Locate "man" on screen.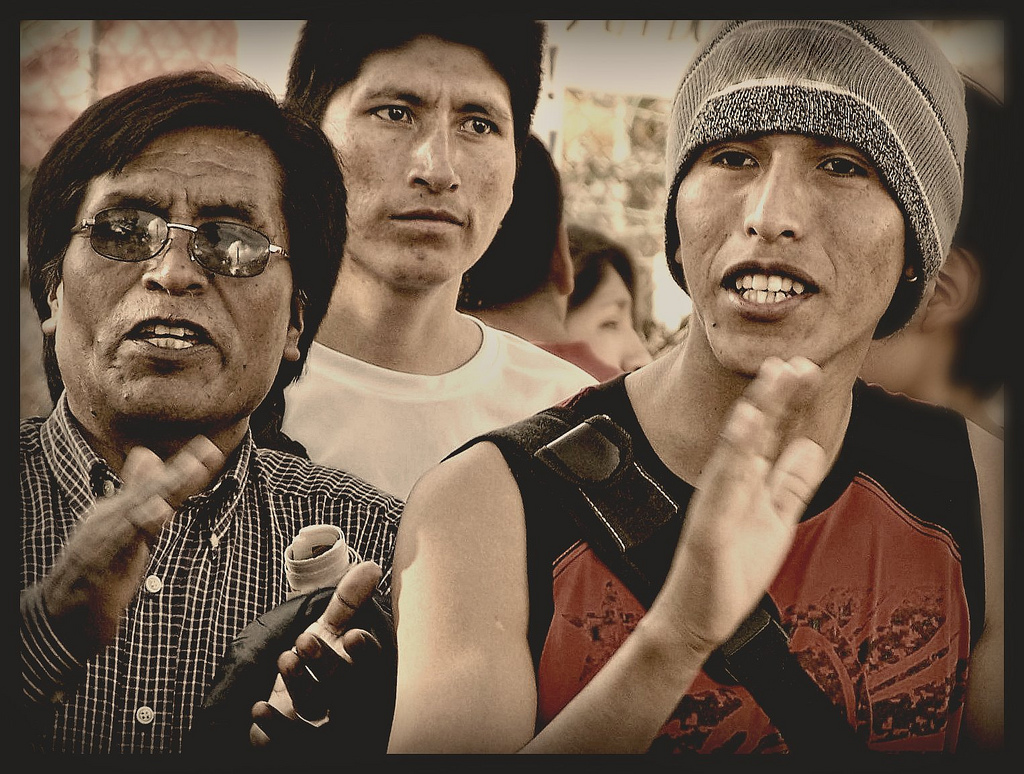
On screen at l=275, t=0, r=606, b=506.
